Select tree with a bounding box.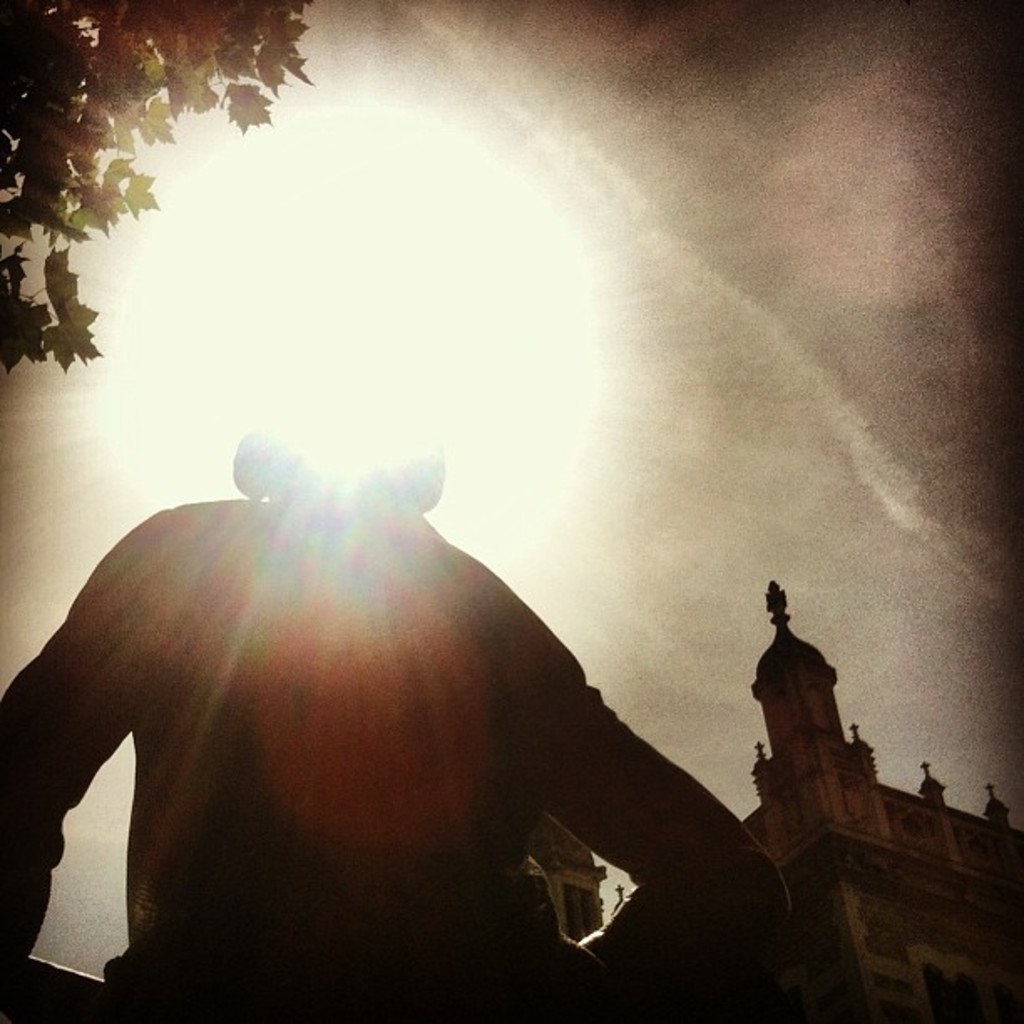
l=0, t=0, r=316, b=376.
